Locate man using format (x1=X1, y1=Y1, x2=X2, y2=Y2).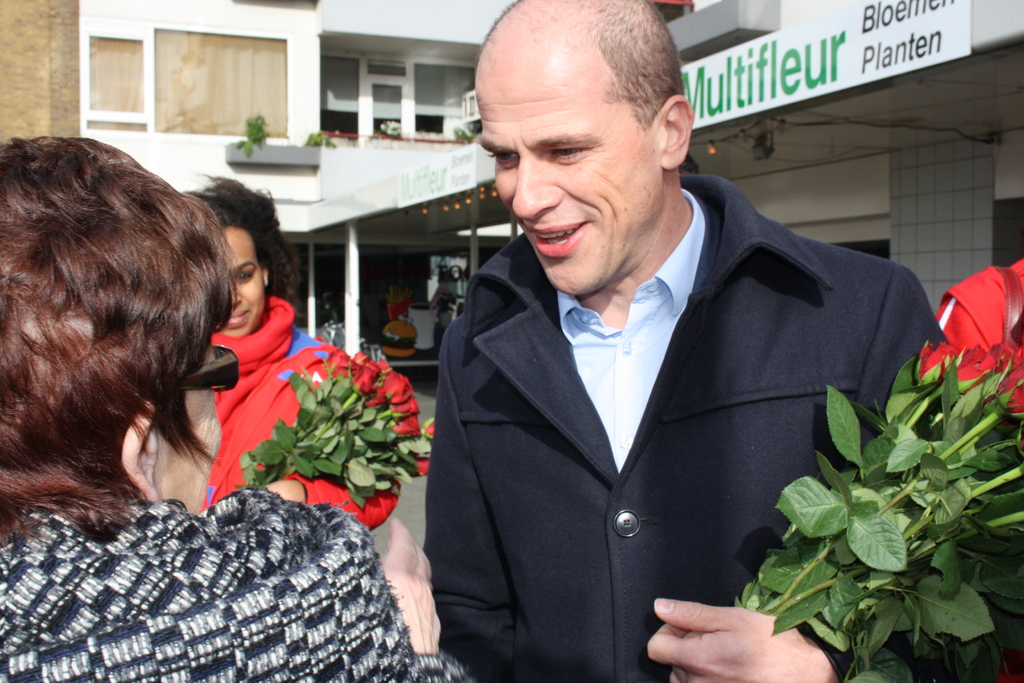
(x1=400, y1=31, x2=904, y2=666).
